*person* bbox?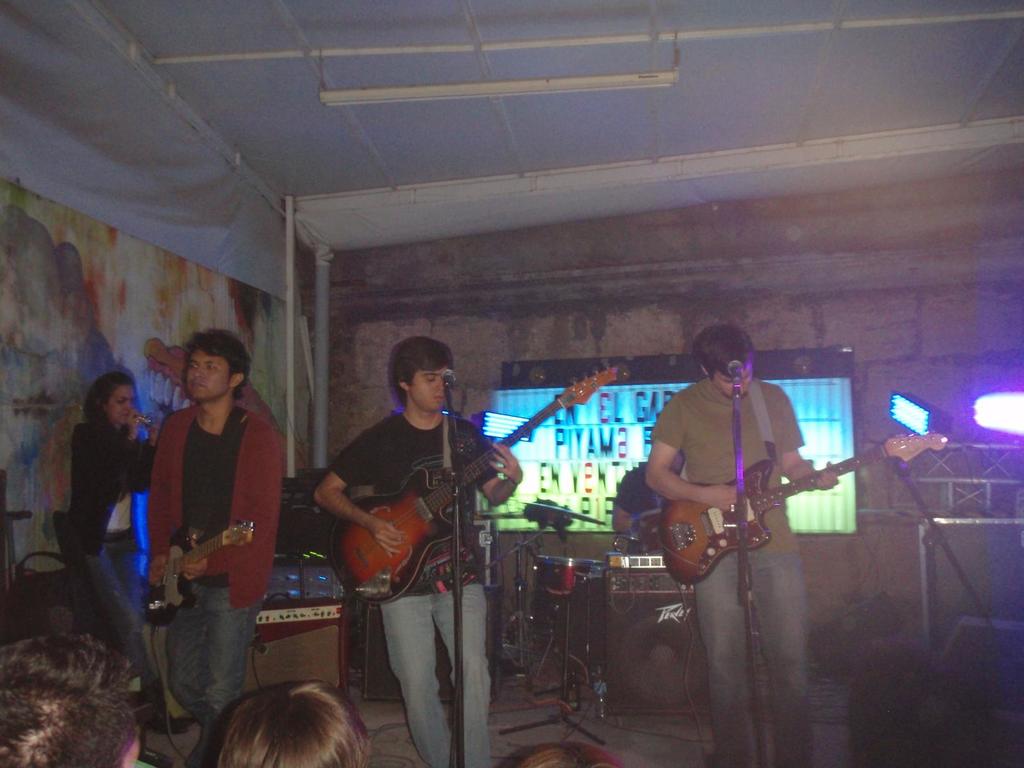
144 325 285 748
